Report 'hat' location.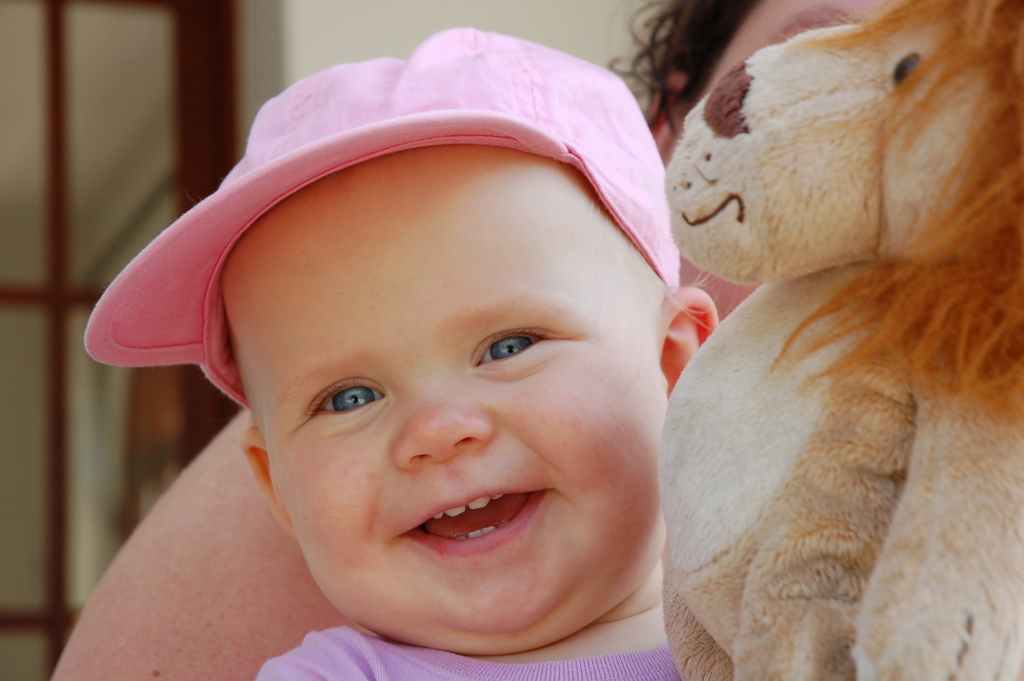
Report: box=[84, 26, 673, 410].
